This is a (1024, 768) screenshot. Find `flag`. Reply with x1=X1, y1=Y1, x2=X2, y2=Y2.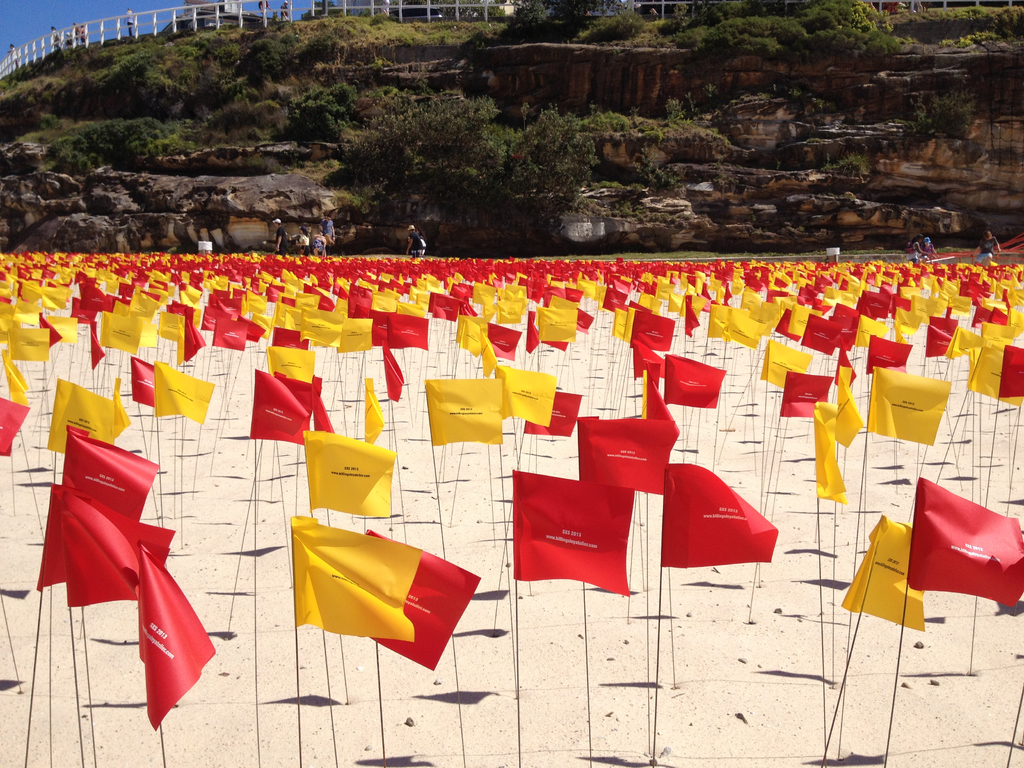
x1=180, y1=318, x2=202, y2=360.
